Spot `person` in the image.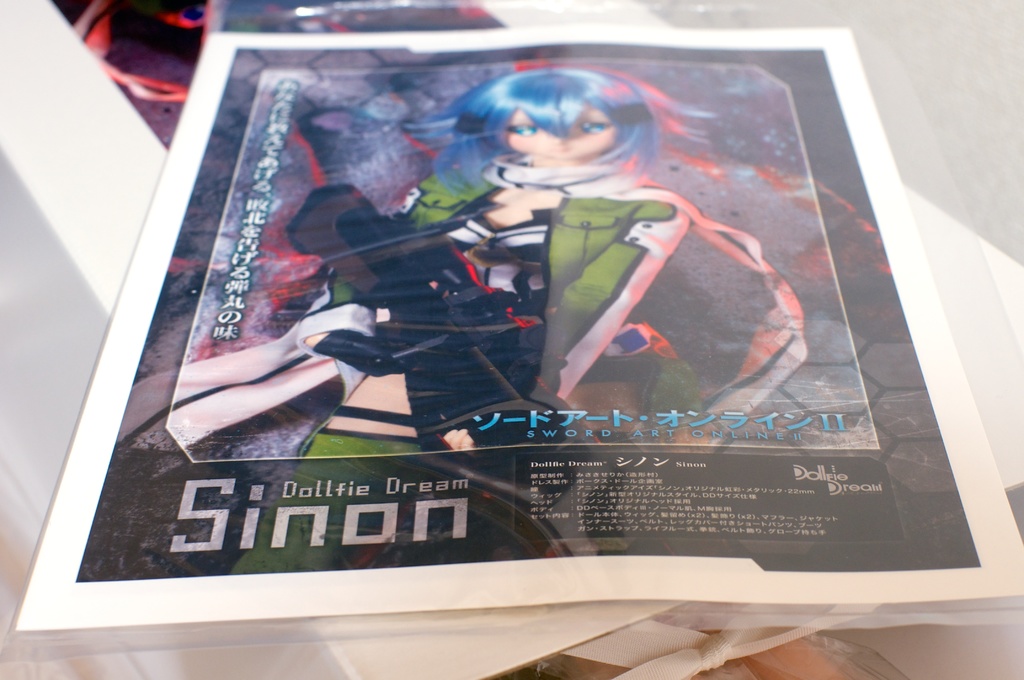
`person` found at l=225, t=66, r=802, b=576.
